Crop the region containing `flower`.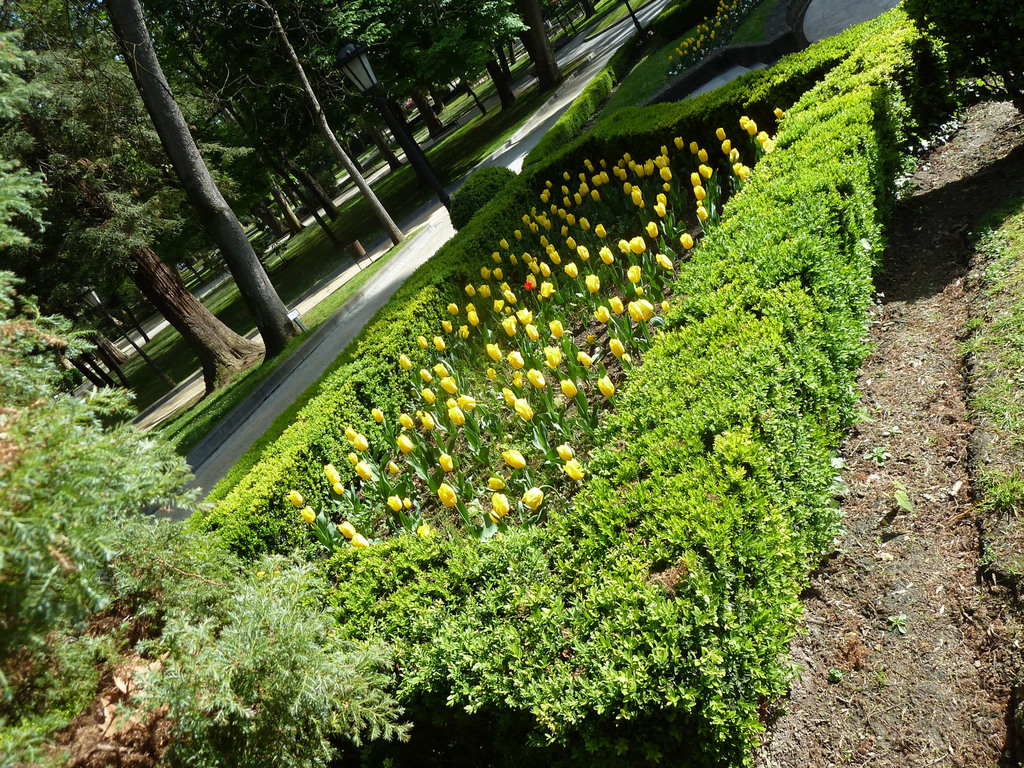
Crop region: {"x1": 489, "y1": 474, "x2": 504, "y2": 491}.
